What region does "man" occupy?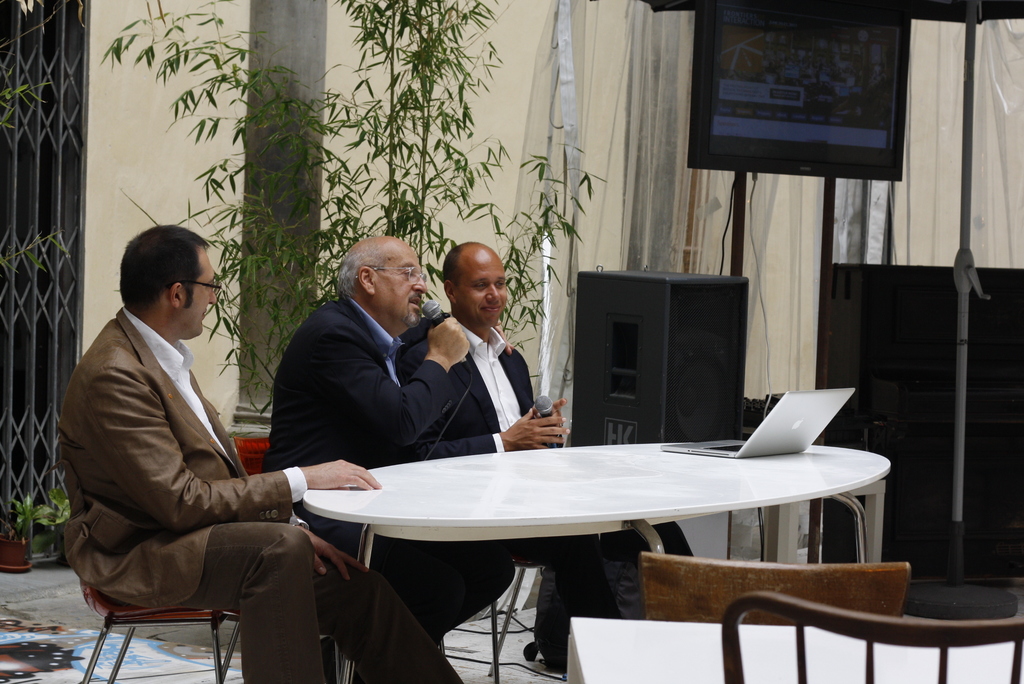
<box>45,210,468,683</box>.
